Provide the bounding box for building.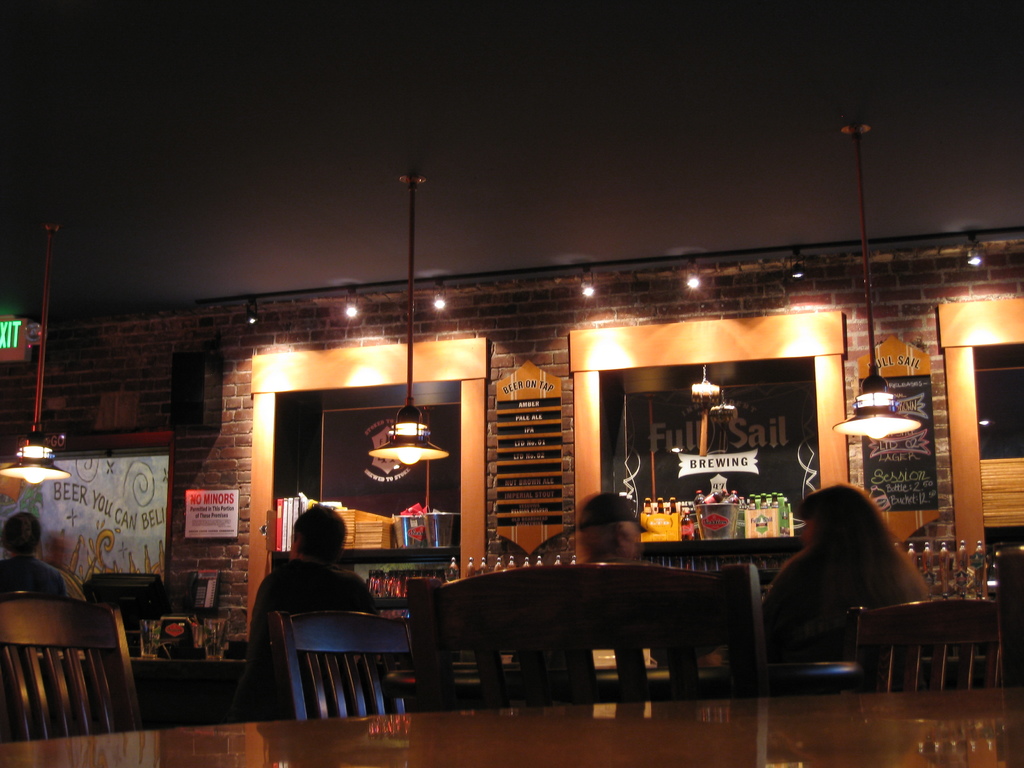
left=0, top=0, right=1023, bottom=742.
